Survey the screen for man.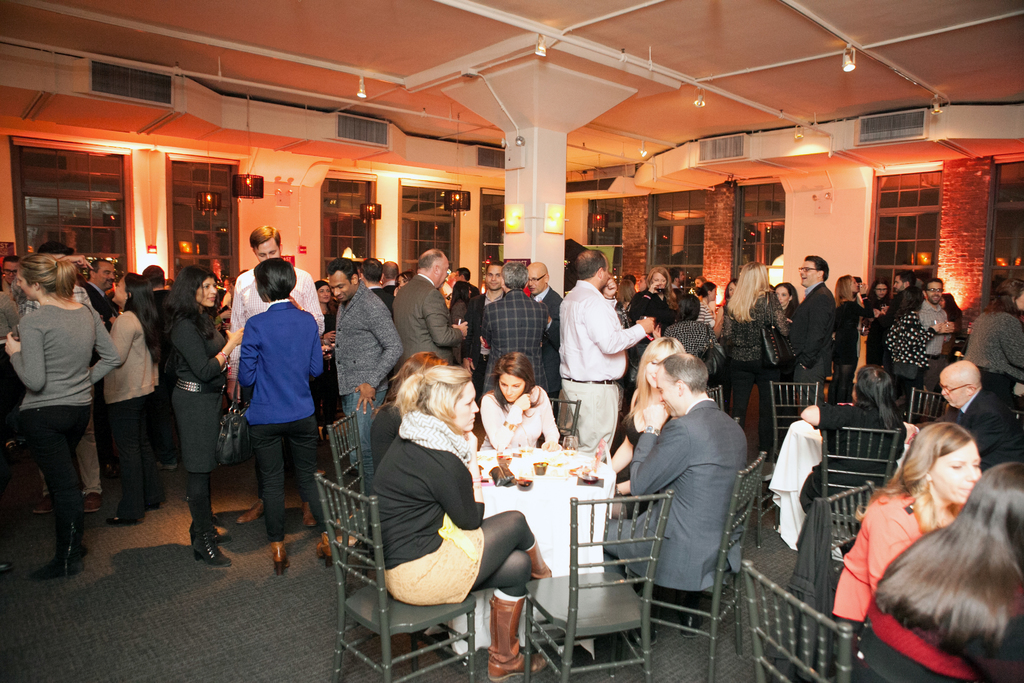
Survey found: Rect(530, 262, 564, 397).
